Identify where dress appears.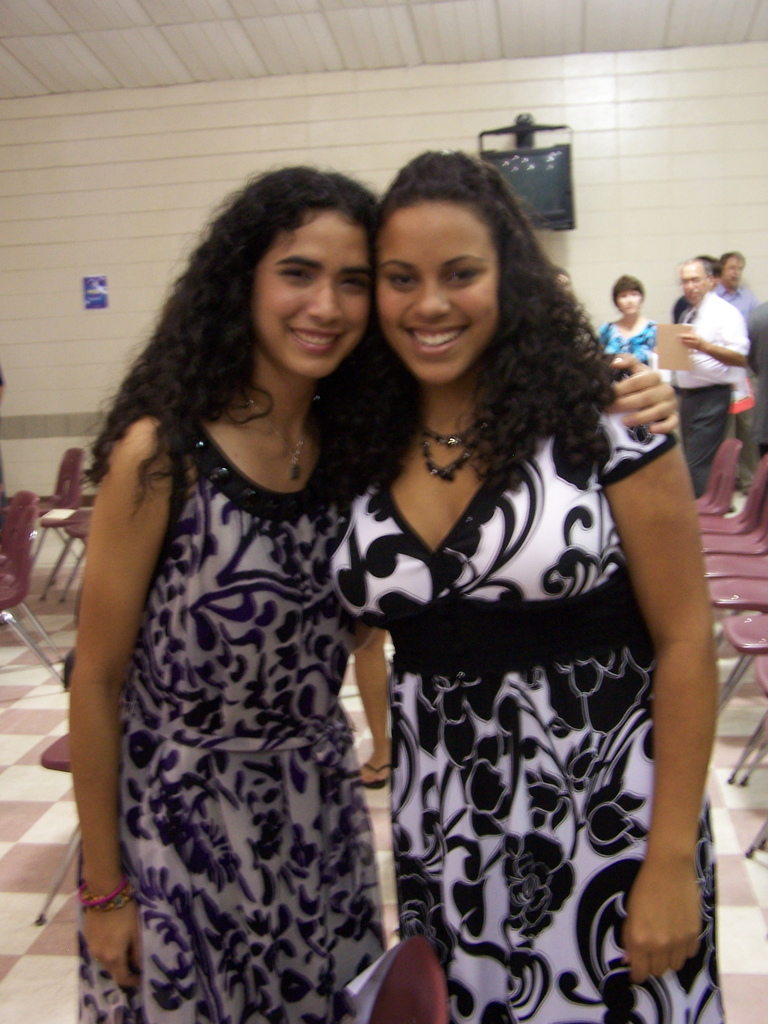
Appears at 582 319 666 366.
